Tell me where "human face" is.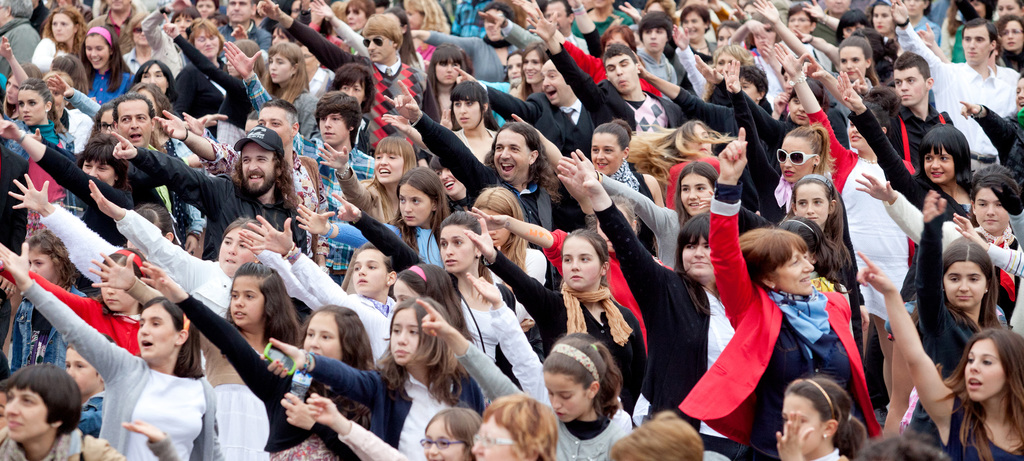
"human face" is at bbox=(755, 22, 774, 45).
